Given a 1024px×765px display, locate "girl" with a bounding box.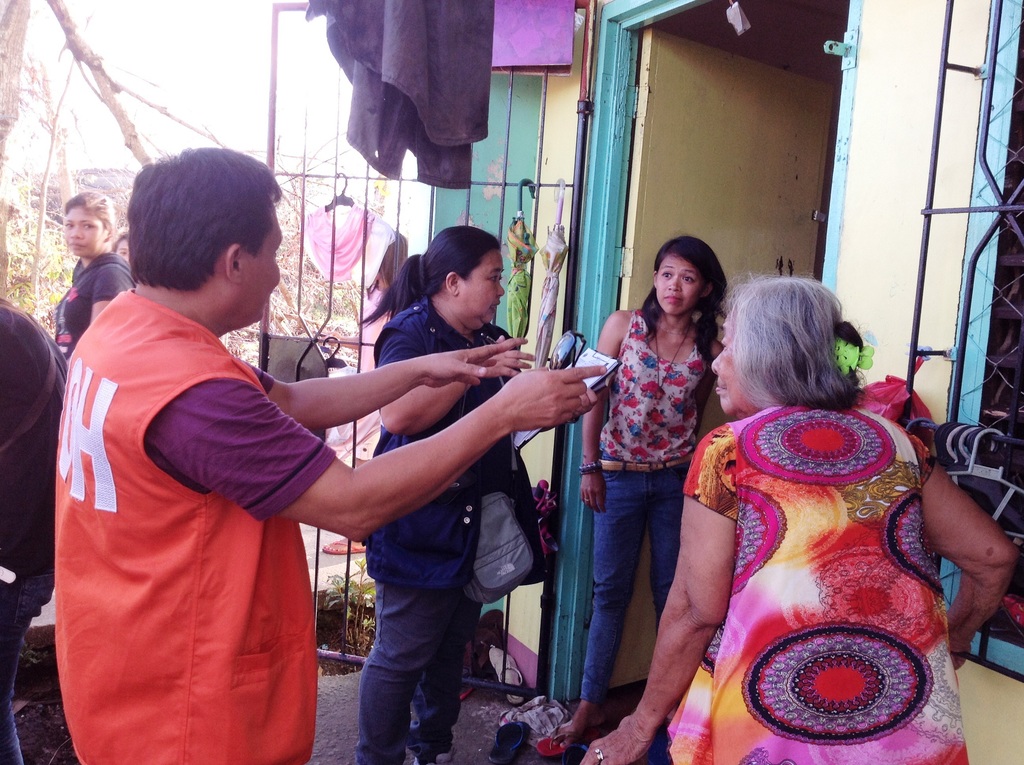
Located: <box>54,289,330,764</box>.
